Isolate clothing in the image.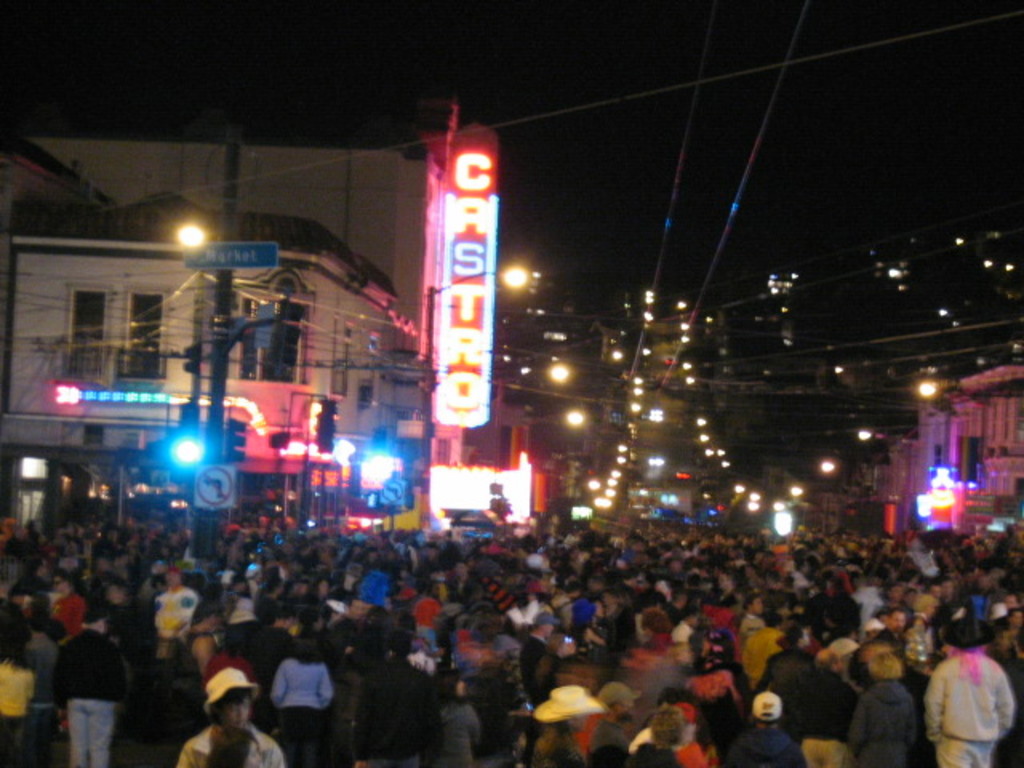
Isolated region: crop(8, 578, 54, 594).
